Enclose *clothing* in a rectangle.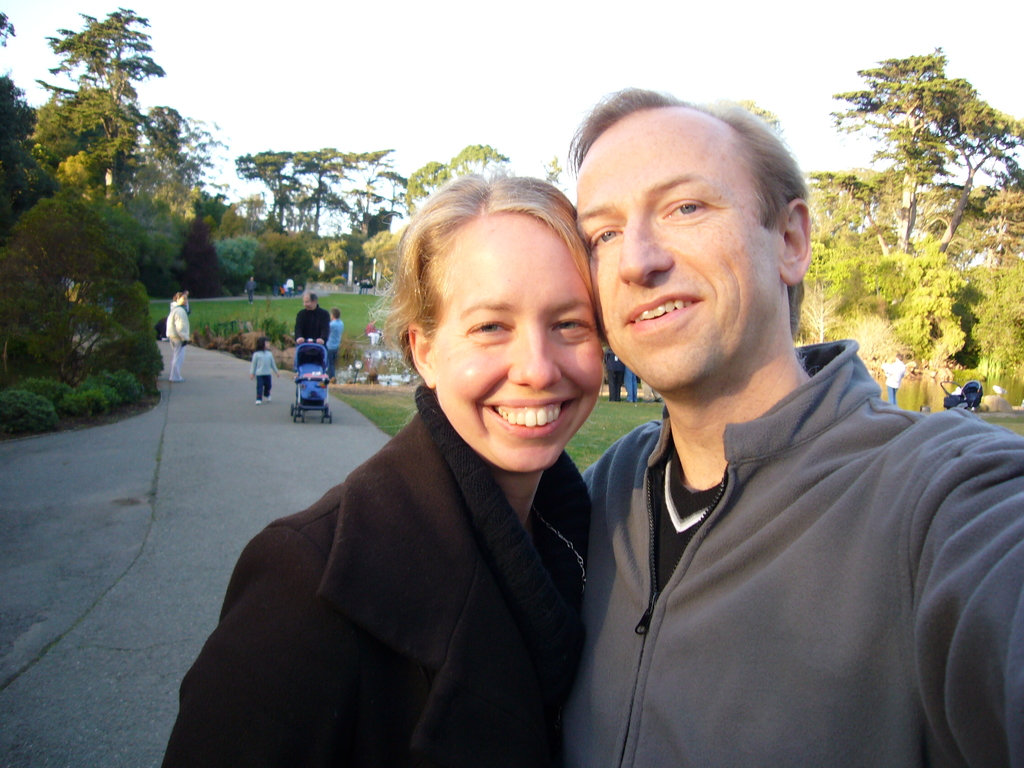
166,305,192,383.
